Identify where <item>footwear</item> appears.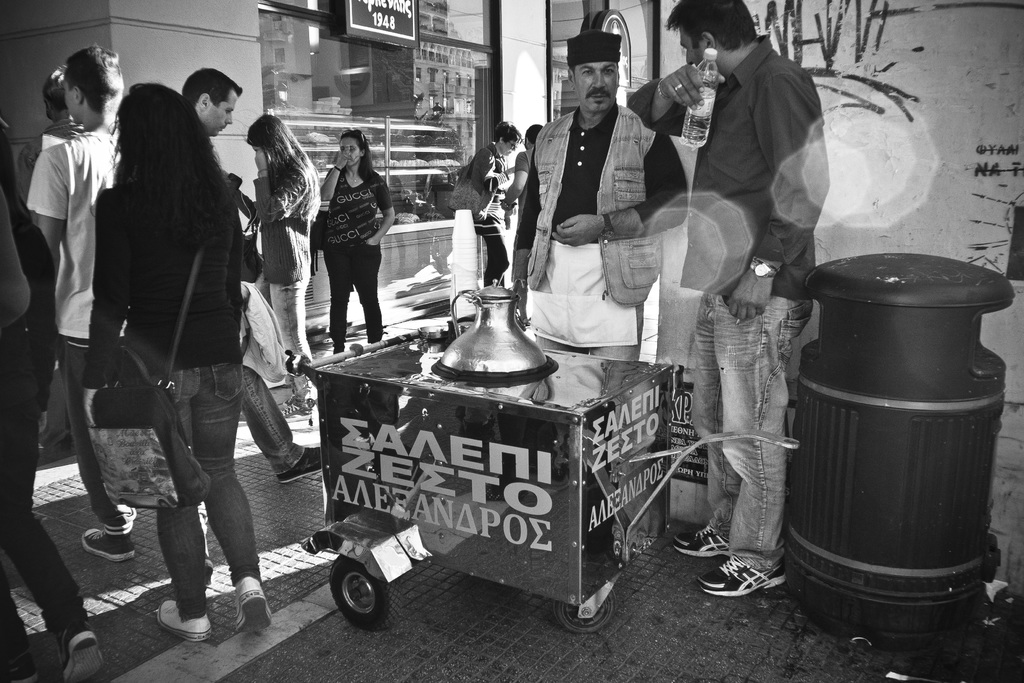
Appears at box=[77, 523, 140, 563].
